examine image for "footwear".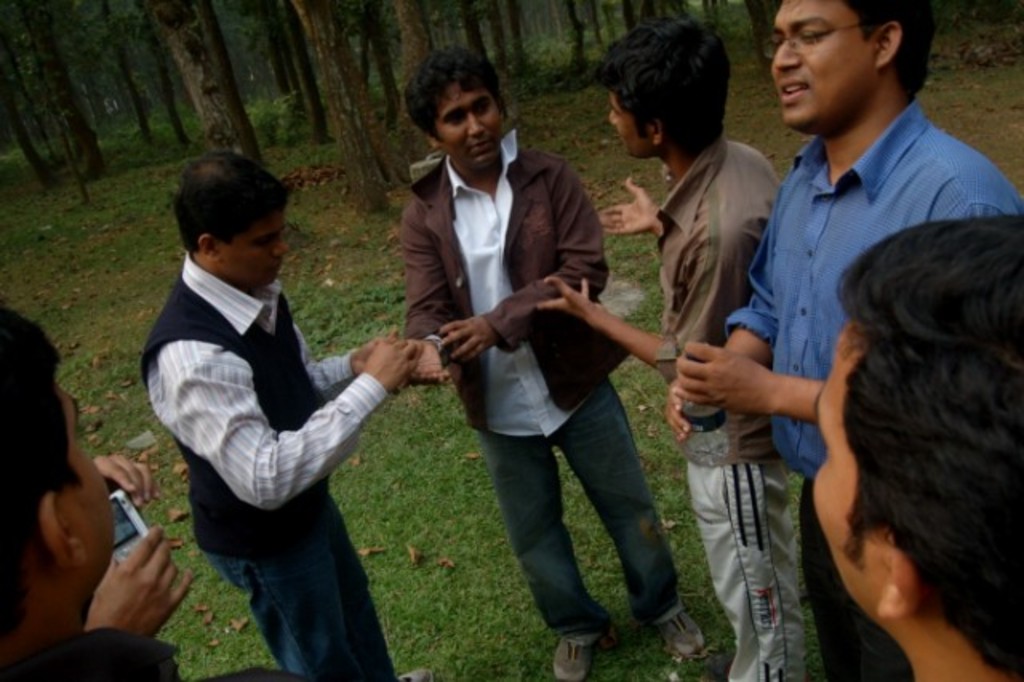
Examination result: (648,588,720,668).
